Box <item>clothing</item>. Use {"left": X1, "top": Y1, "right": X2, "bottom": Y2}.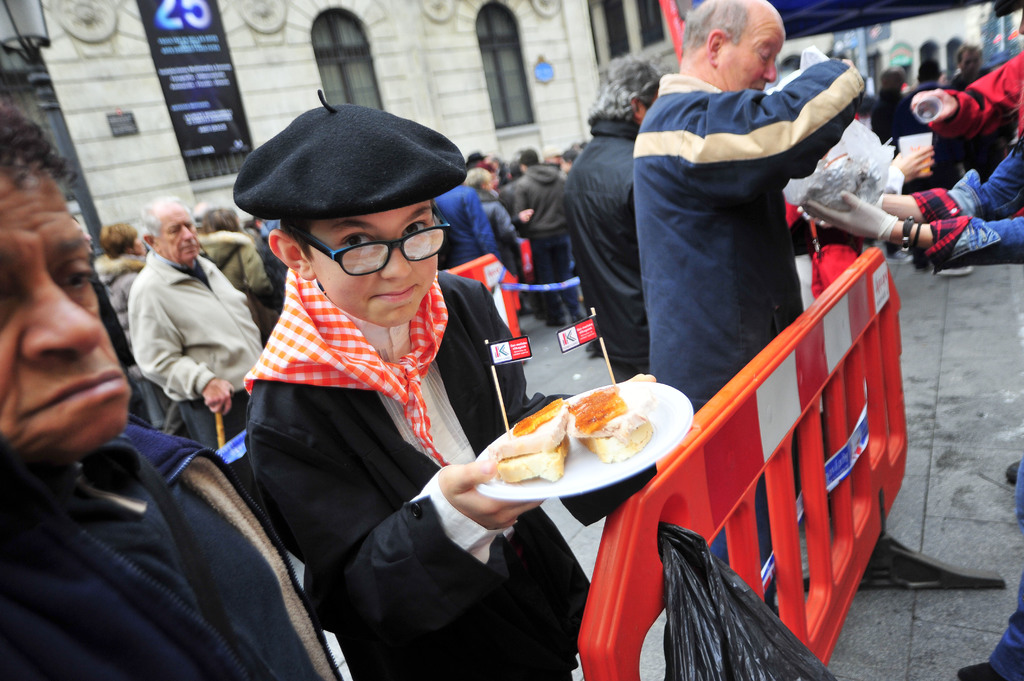
{"left": 625, "top": 25, "right": 874, "bottom": 383}.
